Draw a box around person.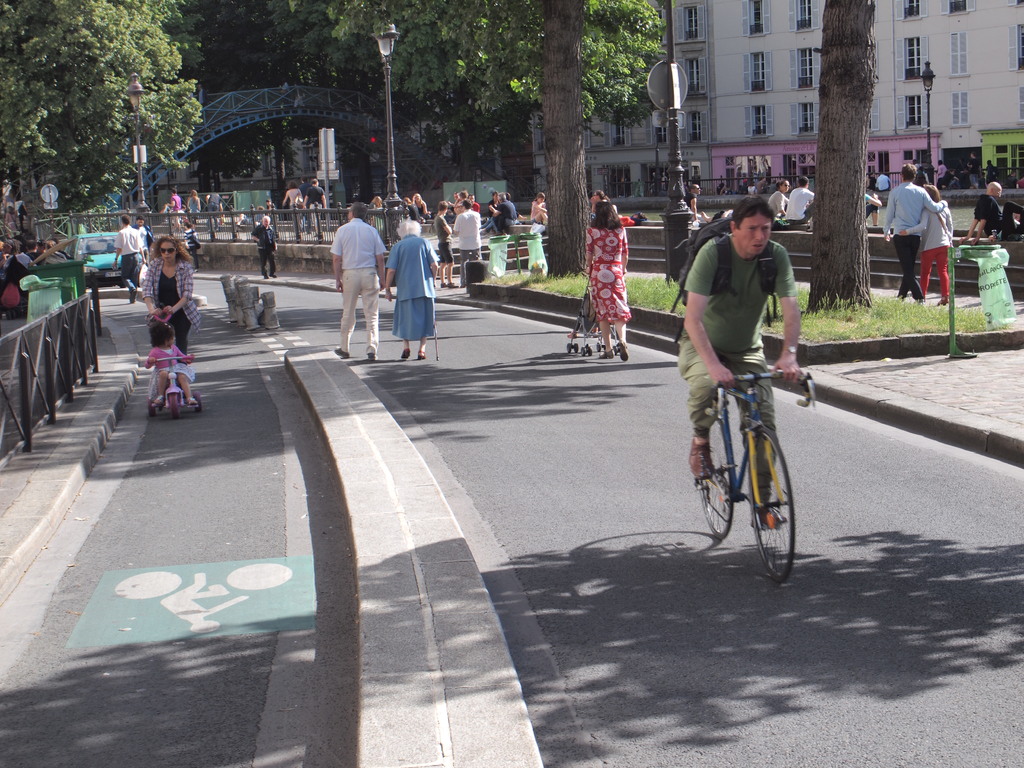
(1004,196,1023,242).
